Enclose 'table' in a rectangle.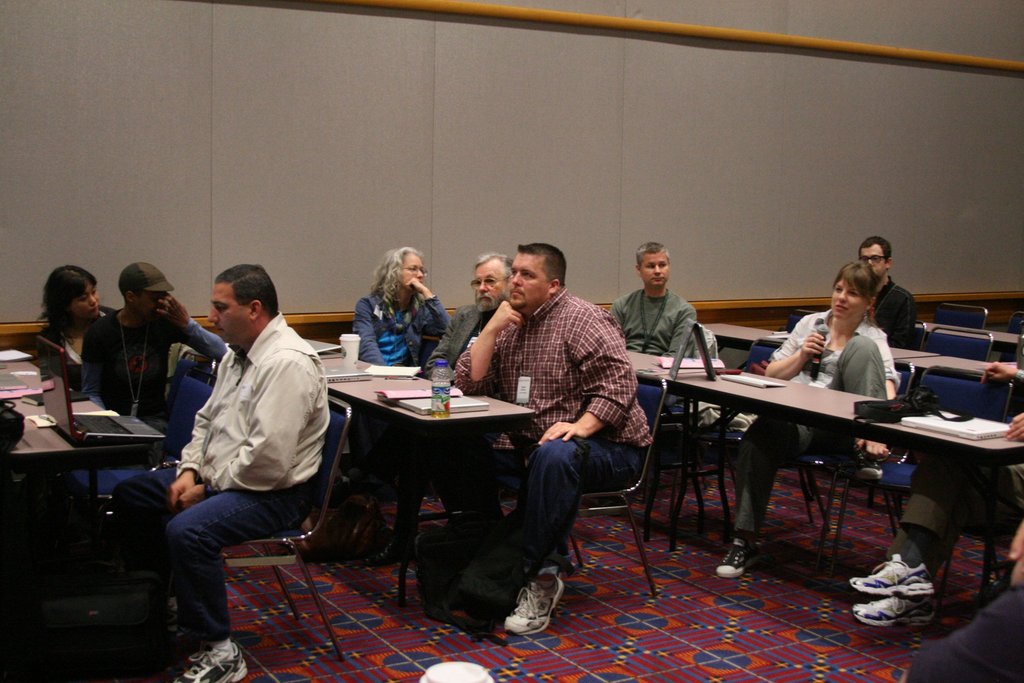
BBox(896, 358, 1023, 370).
